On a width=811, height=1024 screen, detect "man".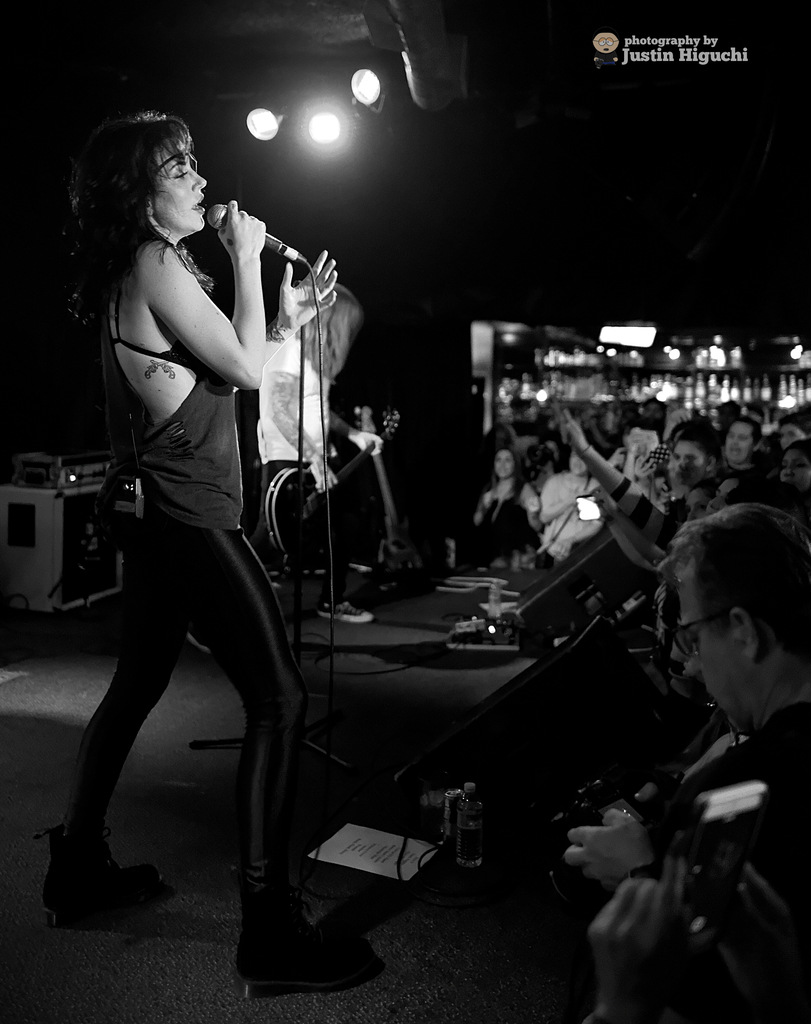
box(584, 479, 810, 977).
